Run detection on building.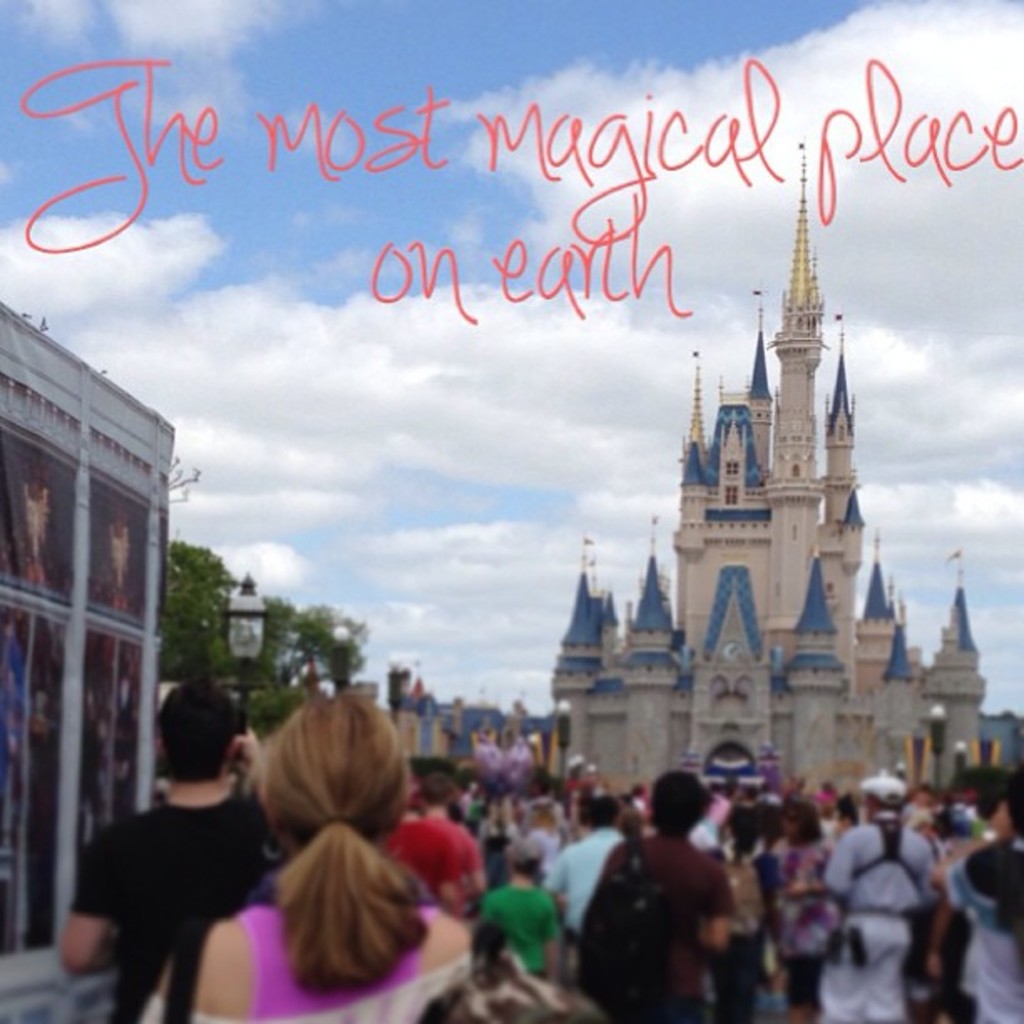
Result: region(403, 141, 1022, 812).
